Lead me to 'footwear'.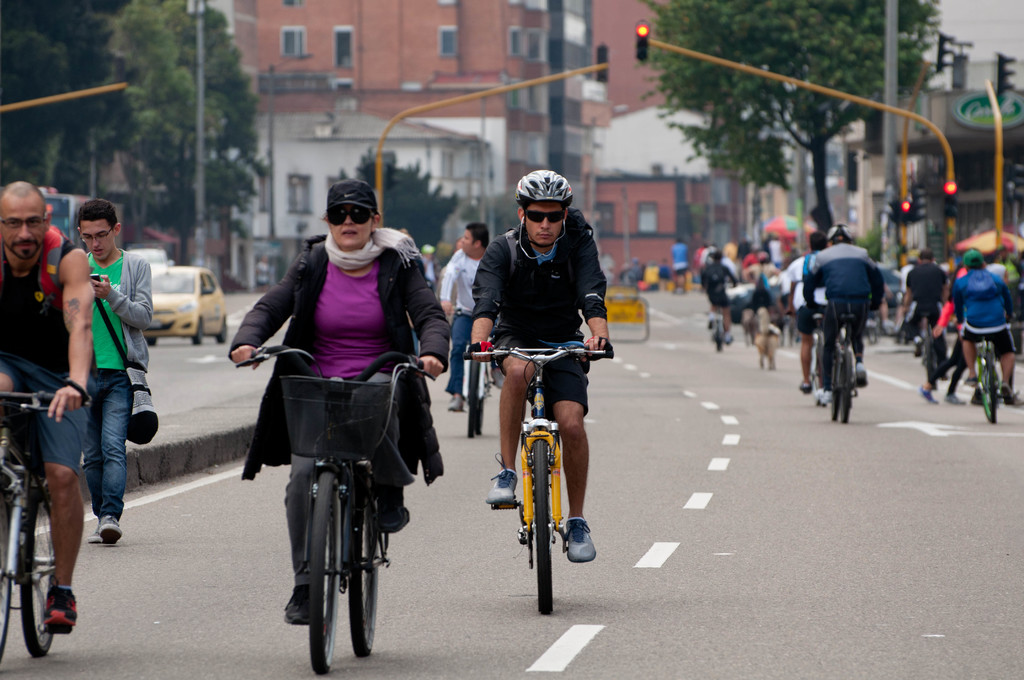
Lead to (486, 449, 521, 506).
